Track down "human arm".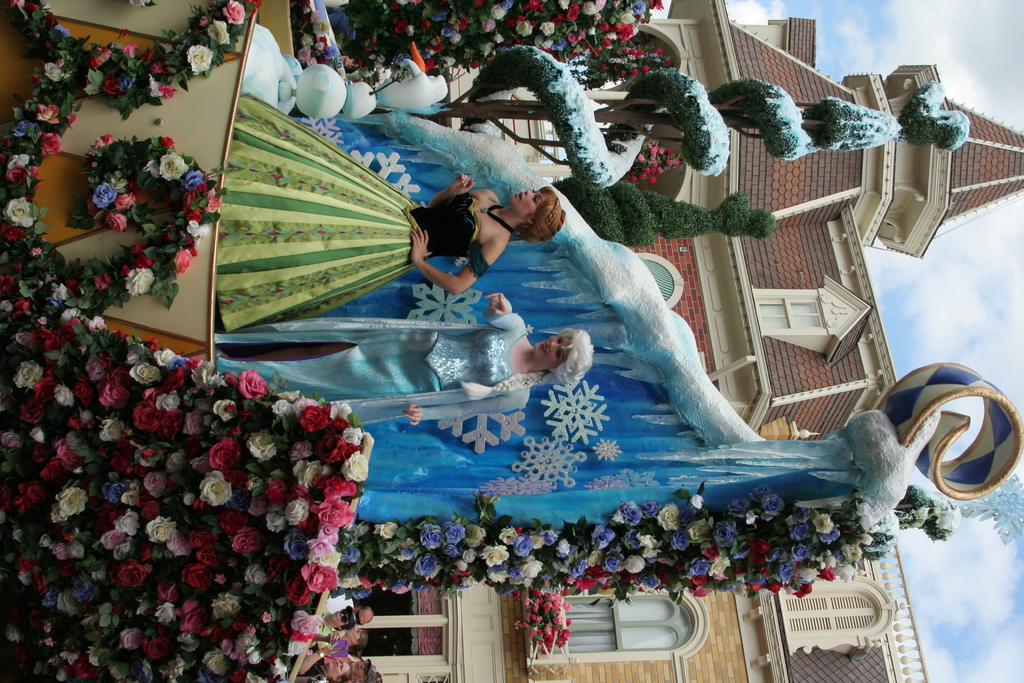
Tracked to 483:288:525:336.
